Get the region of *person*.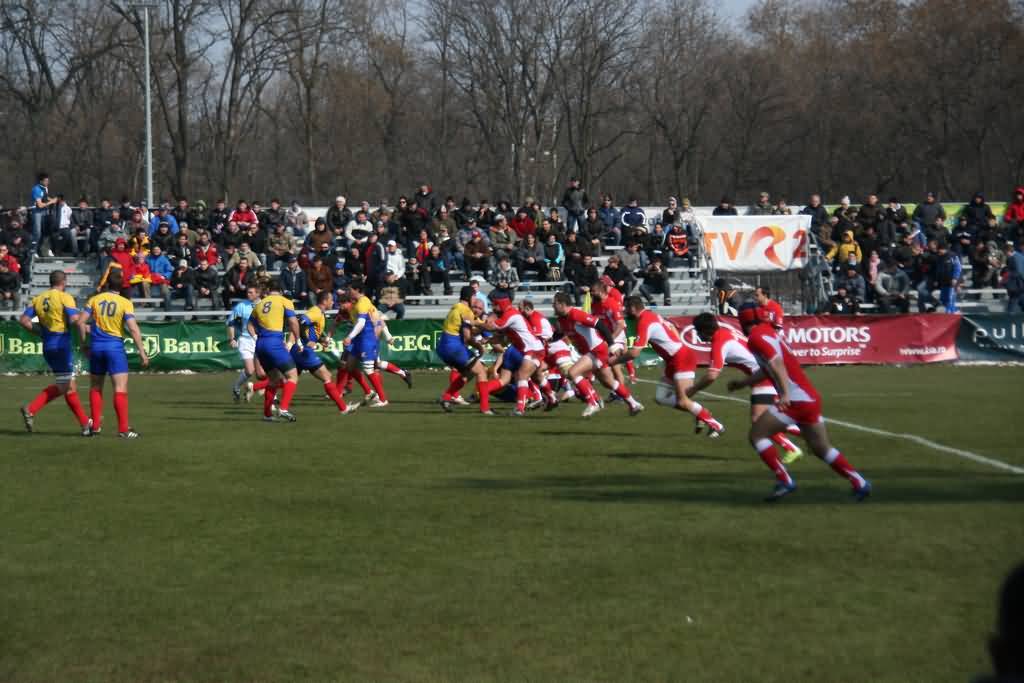
pyautogui.locateOnScreen(337, 280, 389, 410).
